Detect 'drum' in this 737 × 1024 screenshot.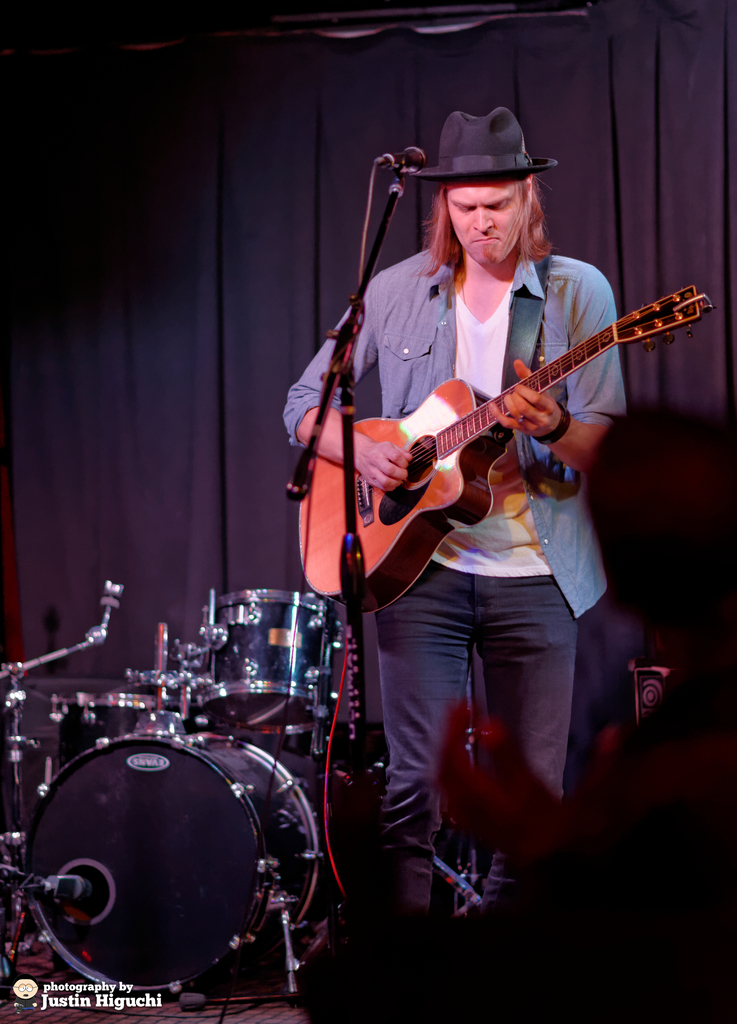
Detection: select_region(11, 722, 328, 1002).
